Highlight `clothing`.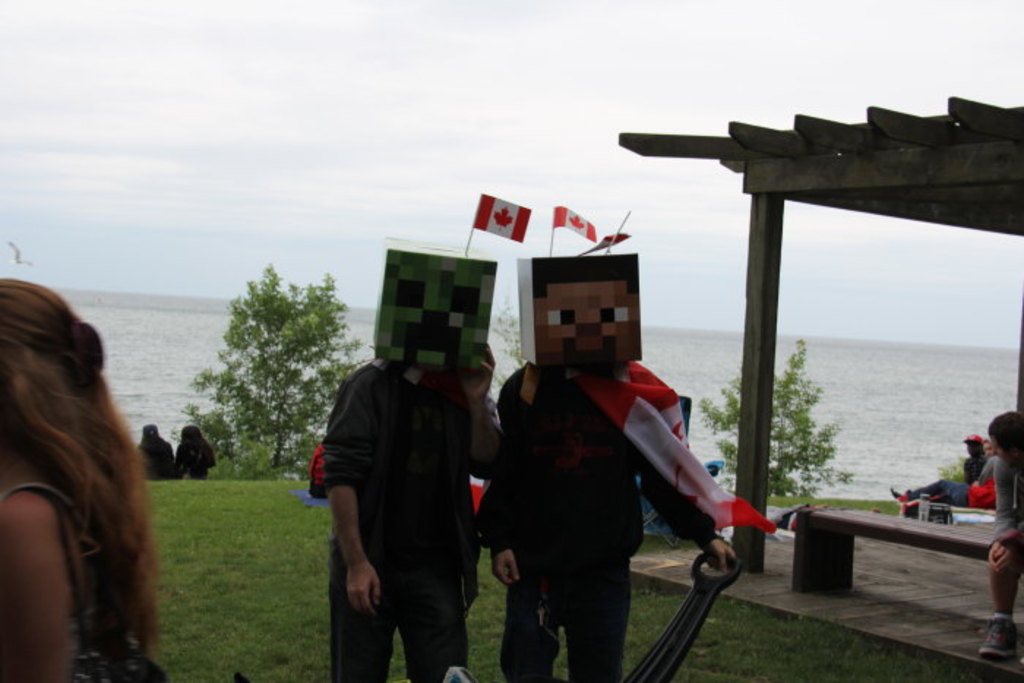
Highlighted region: [345, 338, 505, 646].
